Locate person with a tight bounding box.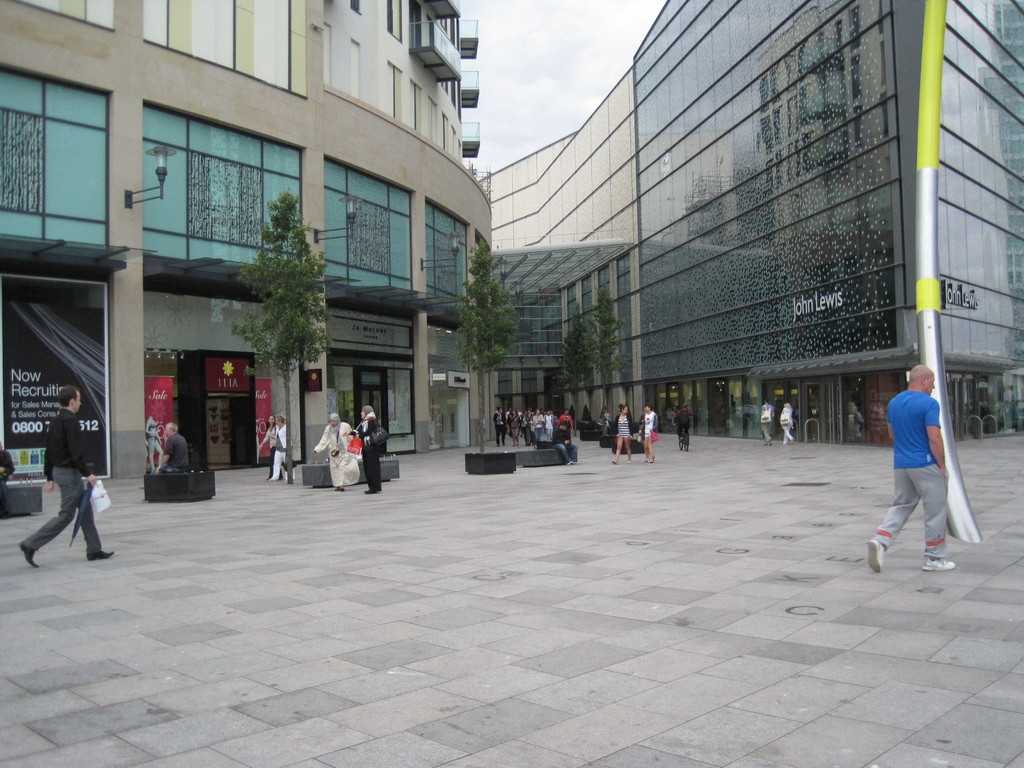
crop(772, 399, 798, 456).
